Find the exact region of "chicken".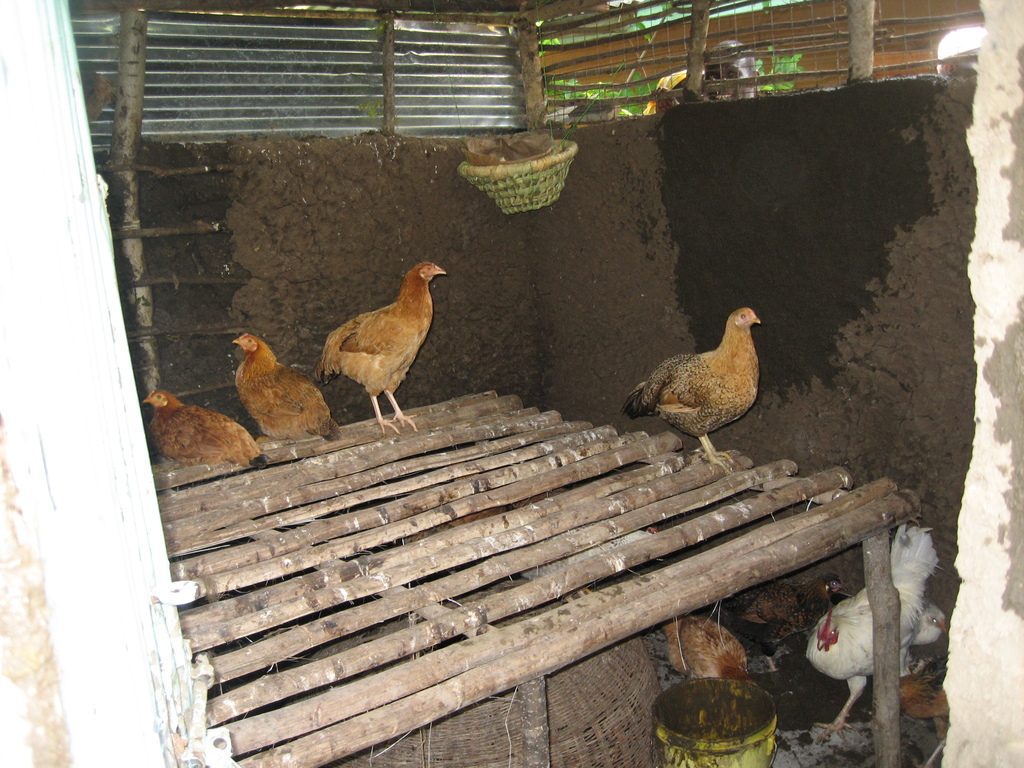
Exact region: {"left": 660, "top": 612, "right": 746, "bottom": 675}.
